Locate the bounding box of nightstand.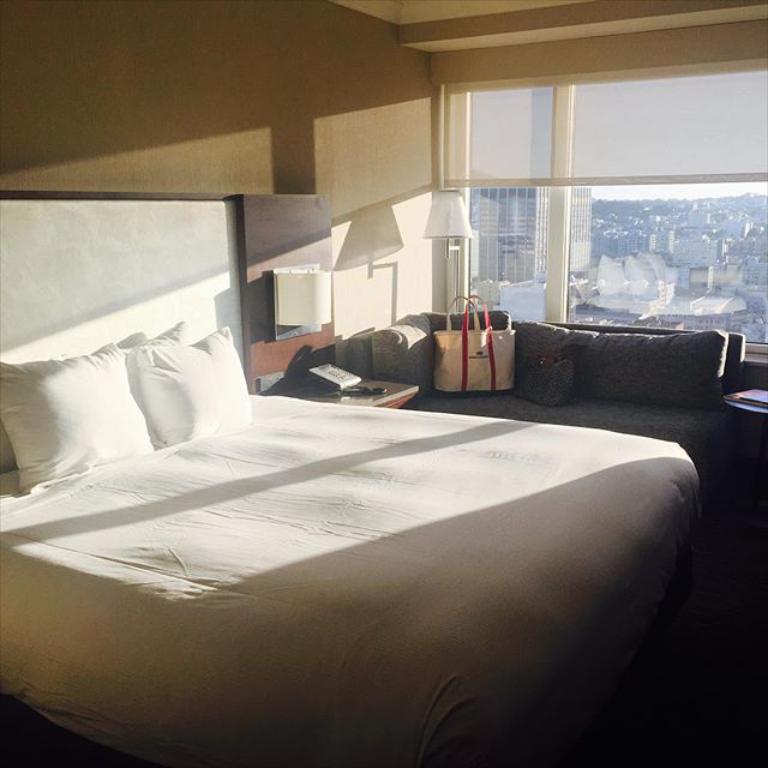
Bounding box: box(280, 390, 422, 412).
